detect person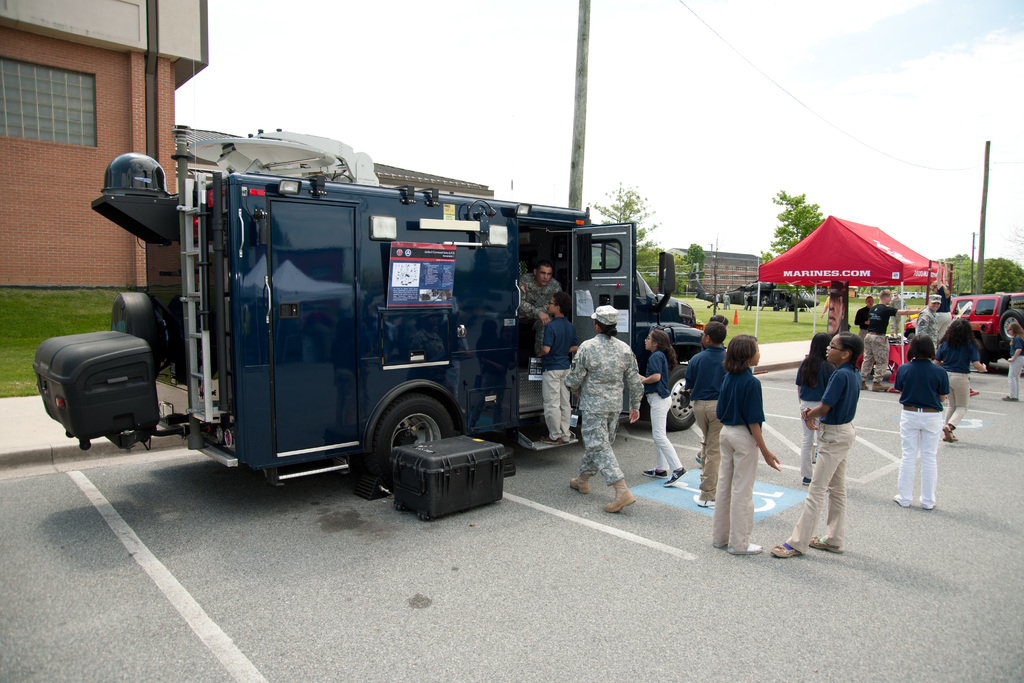
[left=726, top=290, right=731, bottom=309]
